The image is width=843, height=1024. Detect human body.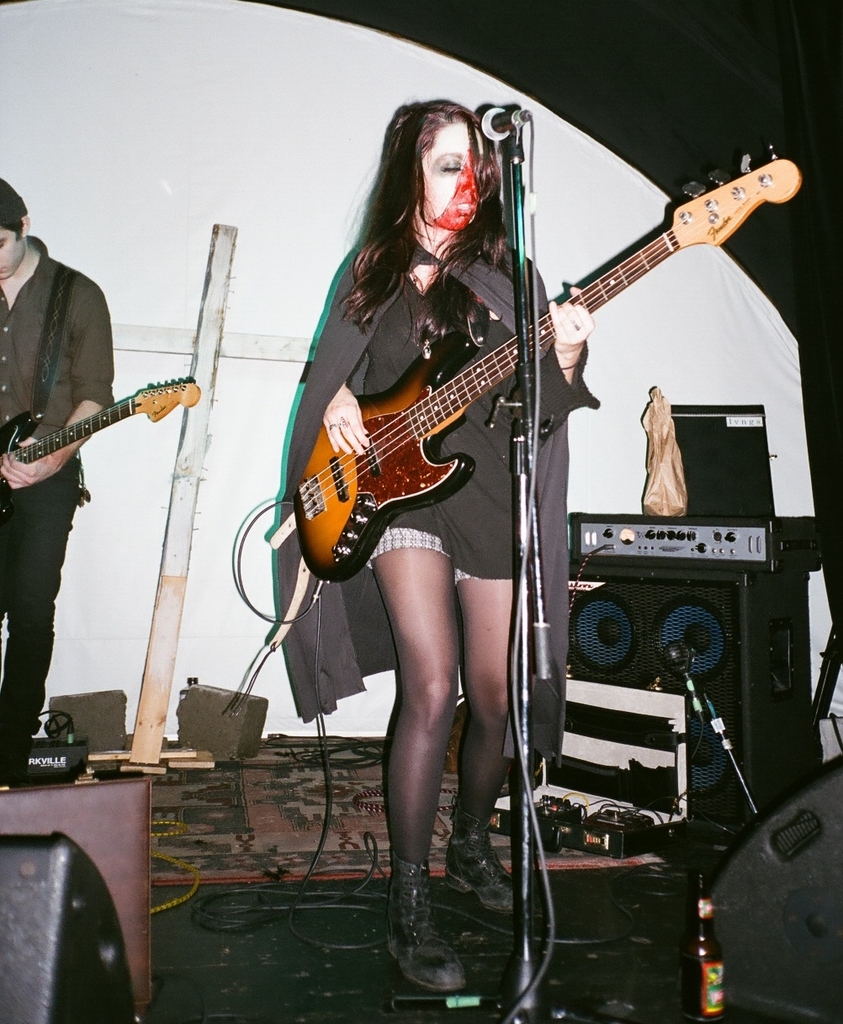
Detection: 284,94,591,991.
